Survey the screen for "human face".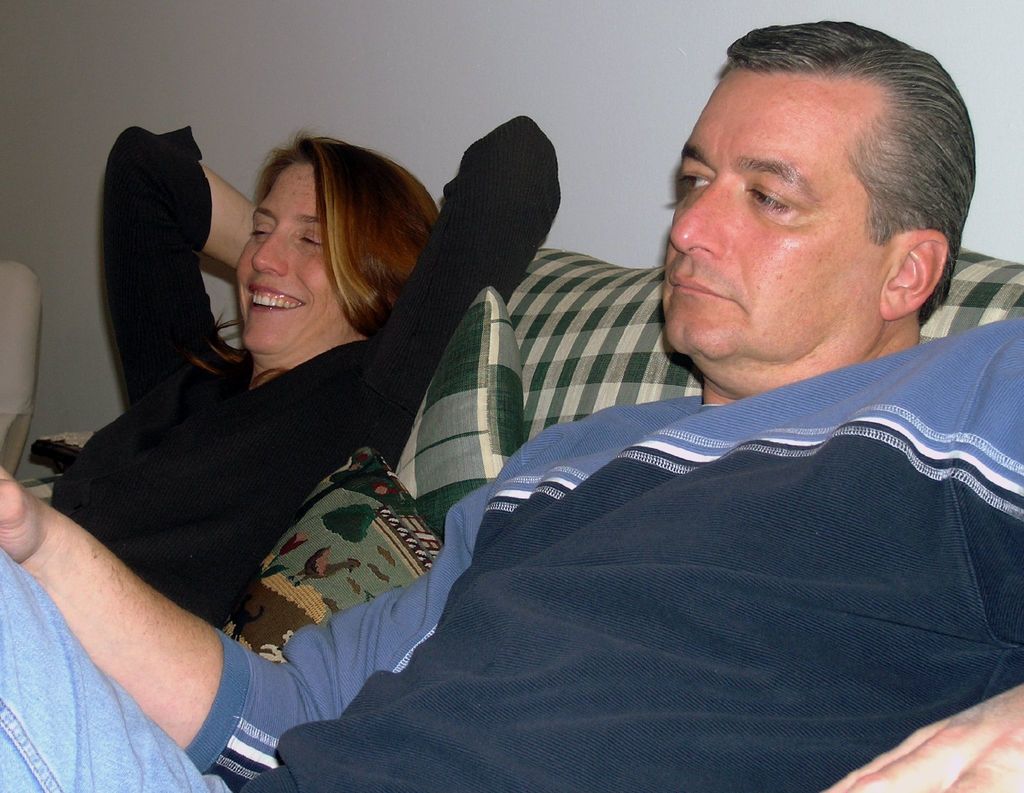
Survey found: detection(239, 160, 348, 358).
